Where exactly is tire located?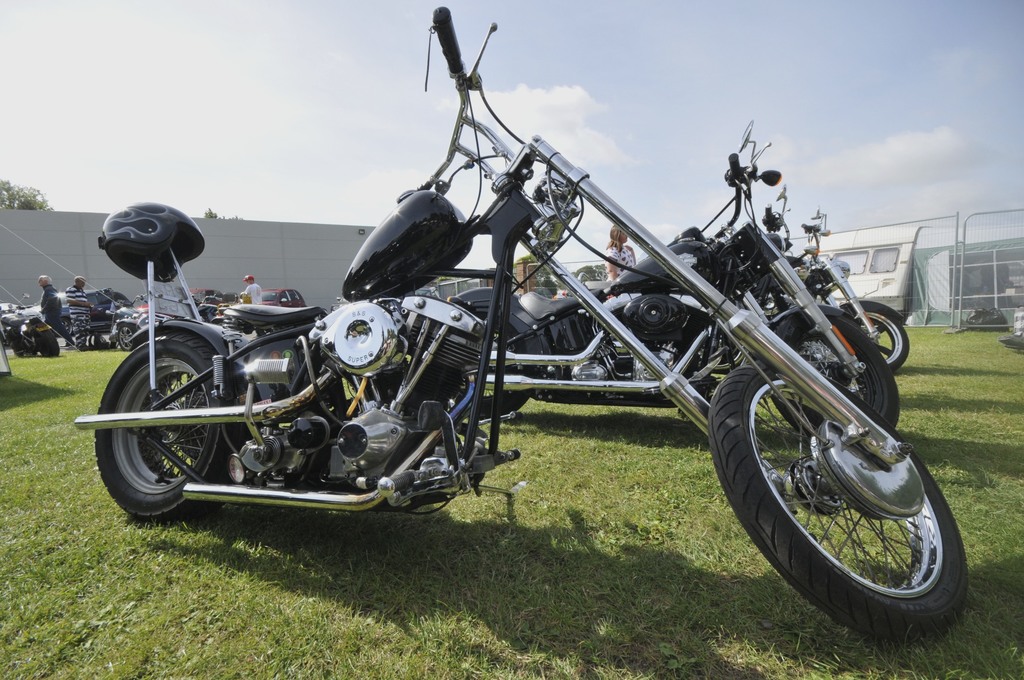
Its bounding box is detection(431, 306, 541, 416).
